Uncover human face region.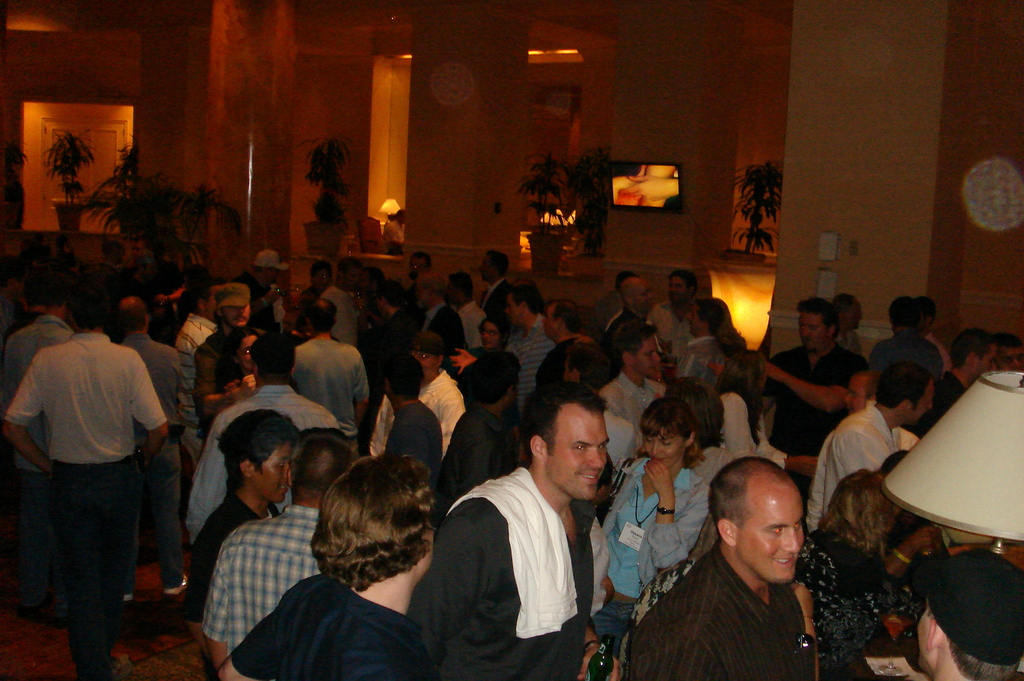
Uncovered: [741, 485, 805, 577].
